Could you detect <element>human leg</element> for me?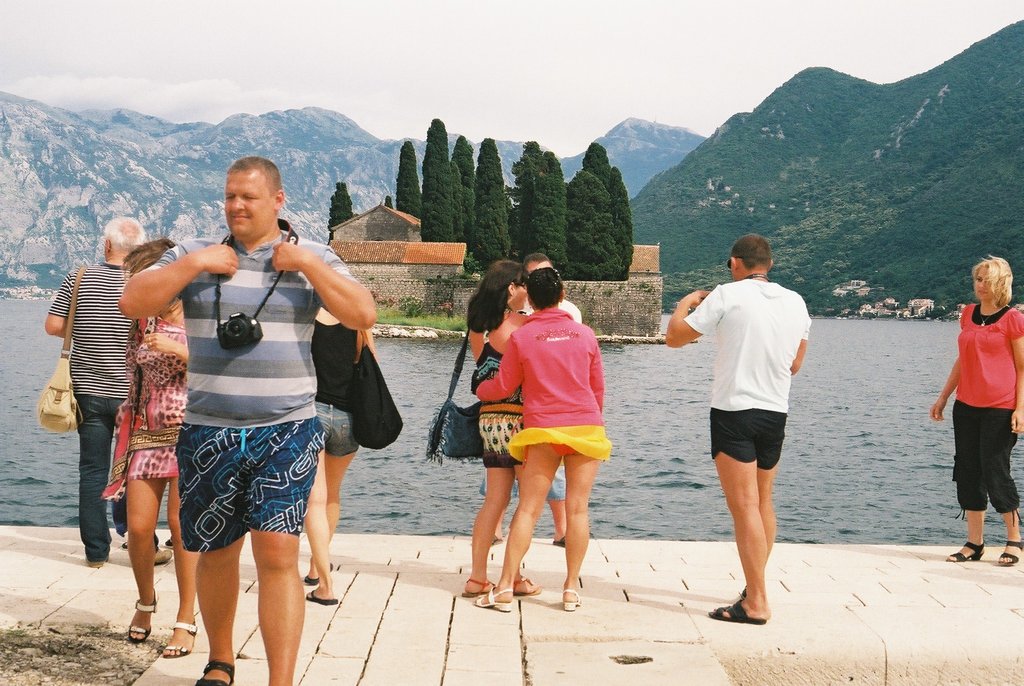
Detection result: x1=193, y1=418, x2=249, y2=682.
